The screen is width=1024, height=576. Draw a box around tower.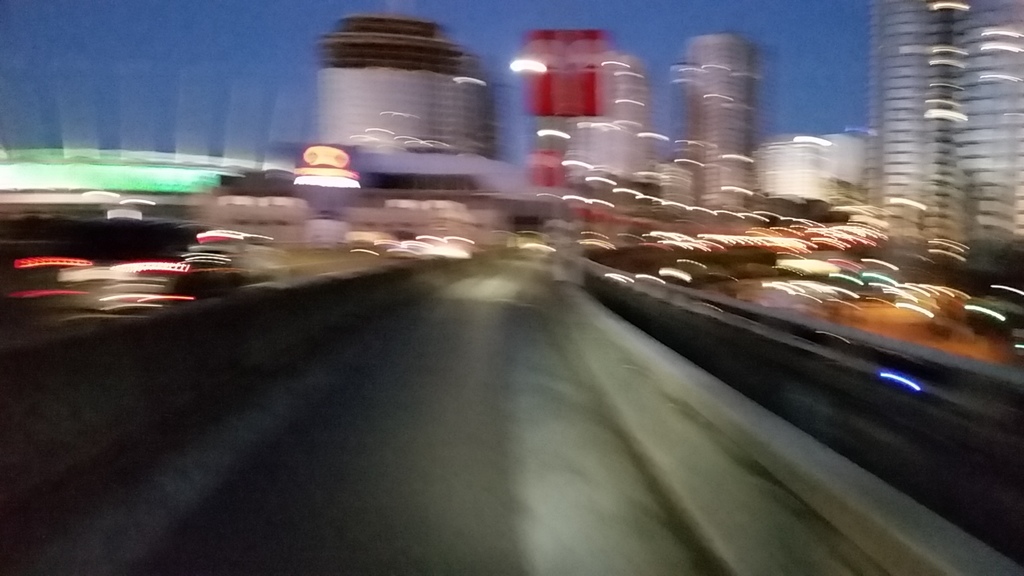
863, 0, 1023, 259.
